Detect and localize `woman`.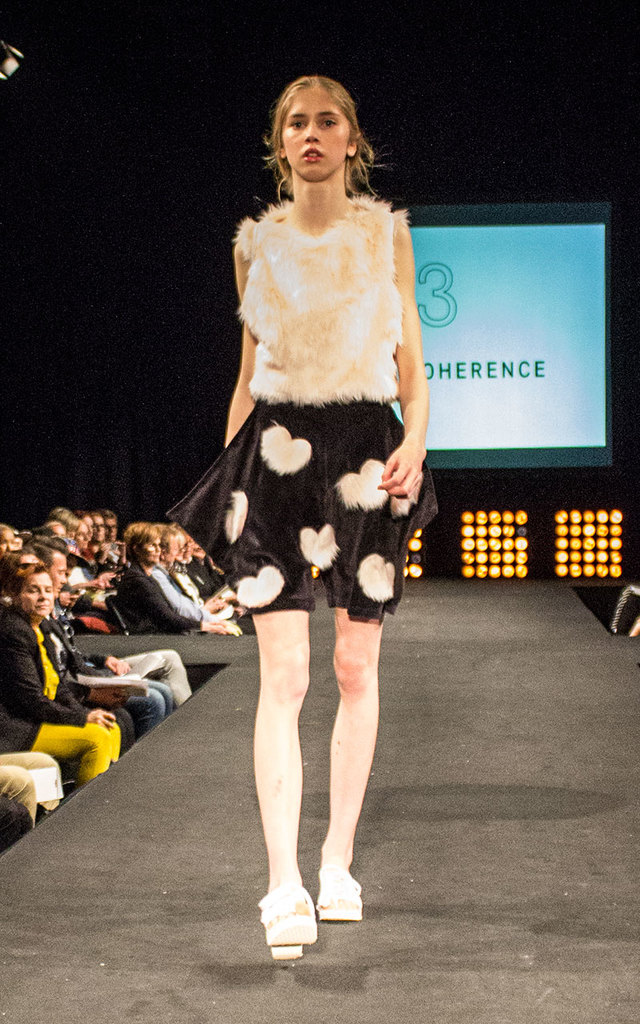
Localized at detection(111, 521, 256, 653).
